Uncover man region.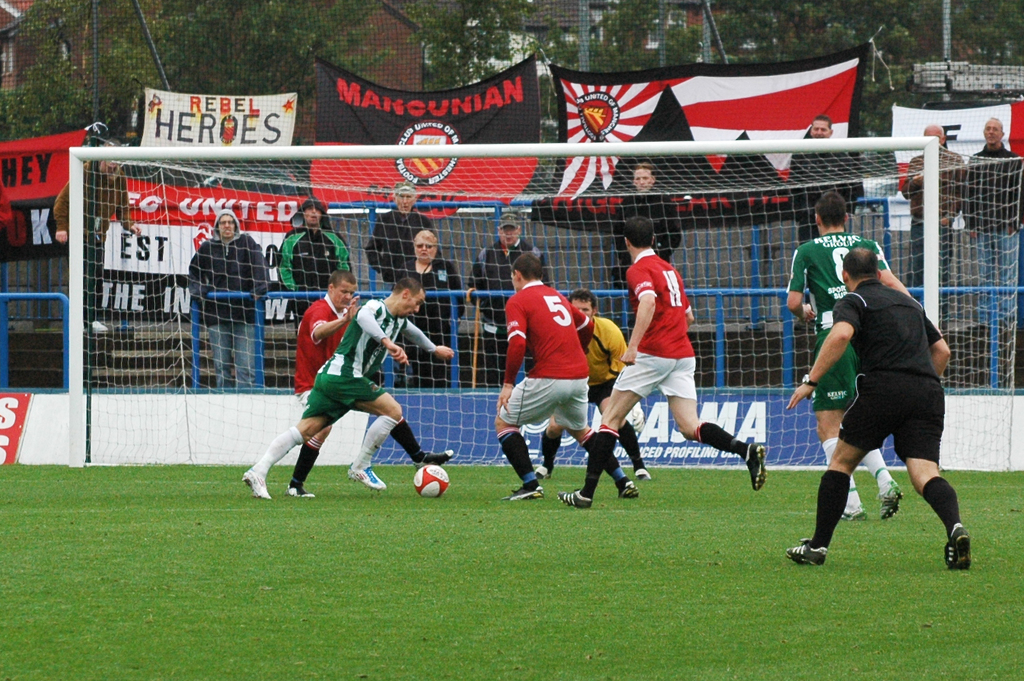
Uncovered: (493,256,640,502).
